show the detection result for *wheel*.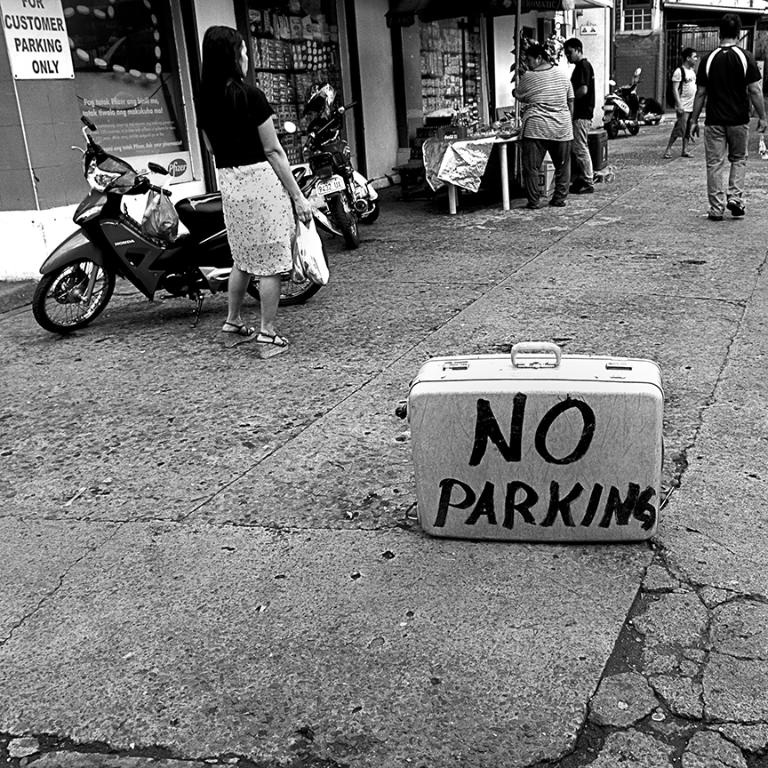
Rect(25, 236, 108, 322).
